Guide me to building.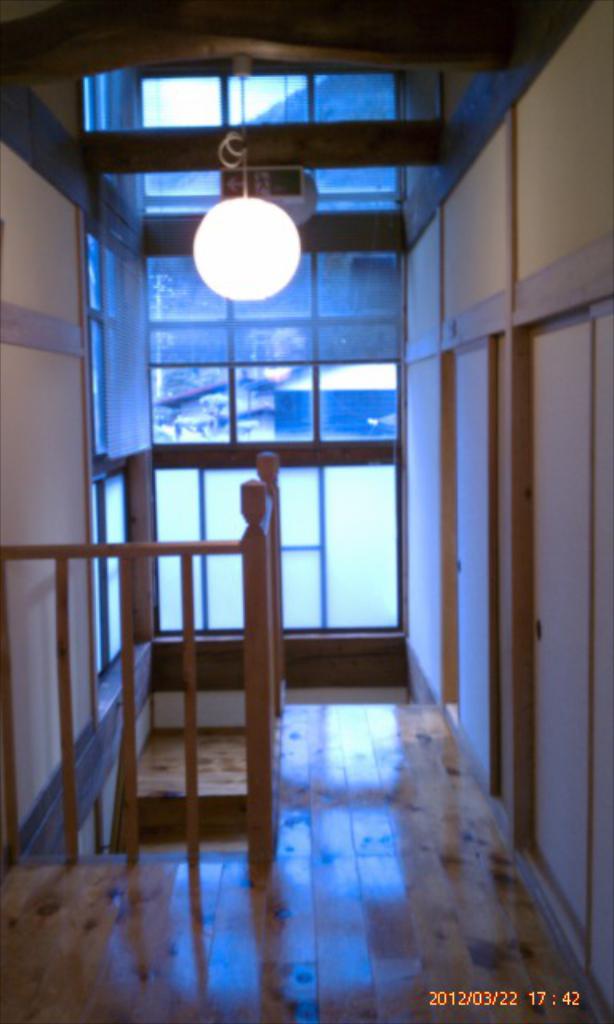
Guidance: locate(0, 0, 612, 1022).
